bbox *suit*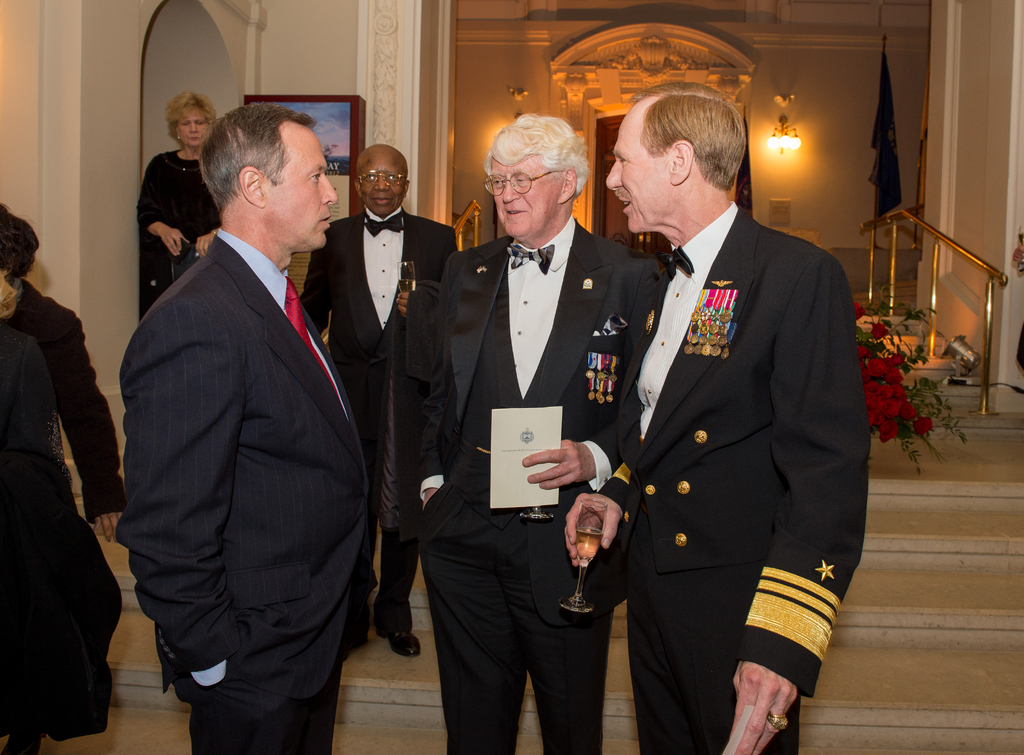
region(598, 199, 872, 754)
